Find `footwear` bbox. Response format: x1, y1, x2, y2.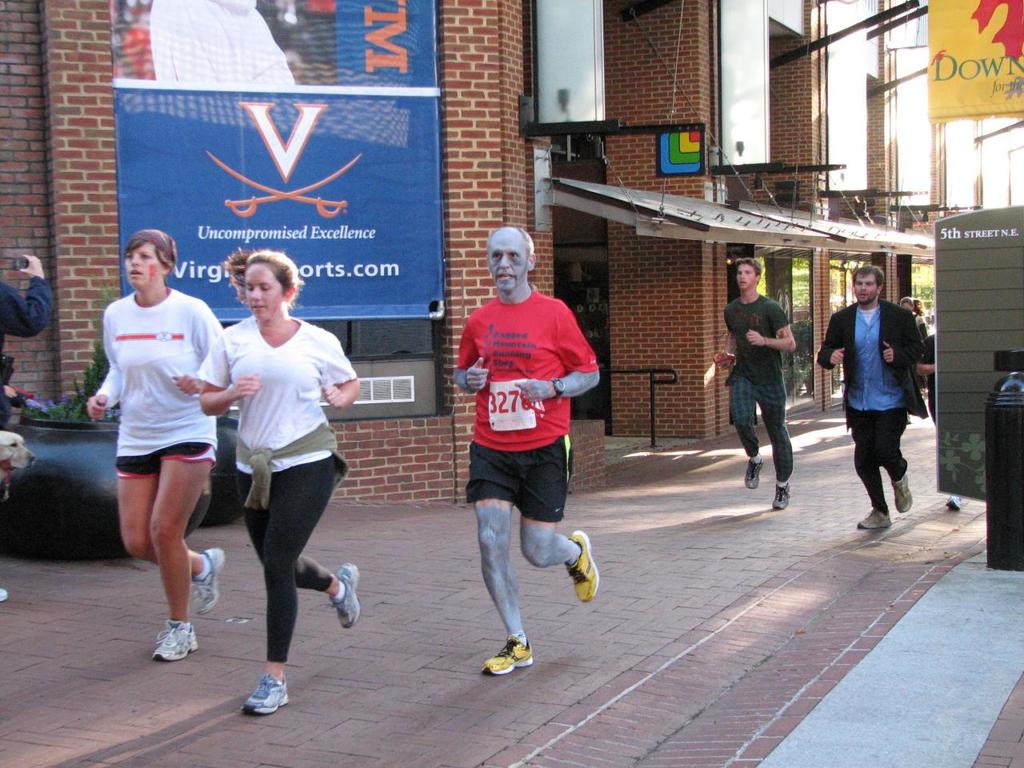
183, 538, 229, 616.
